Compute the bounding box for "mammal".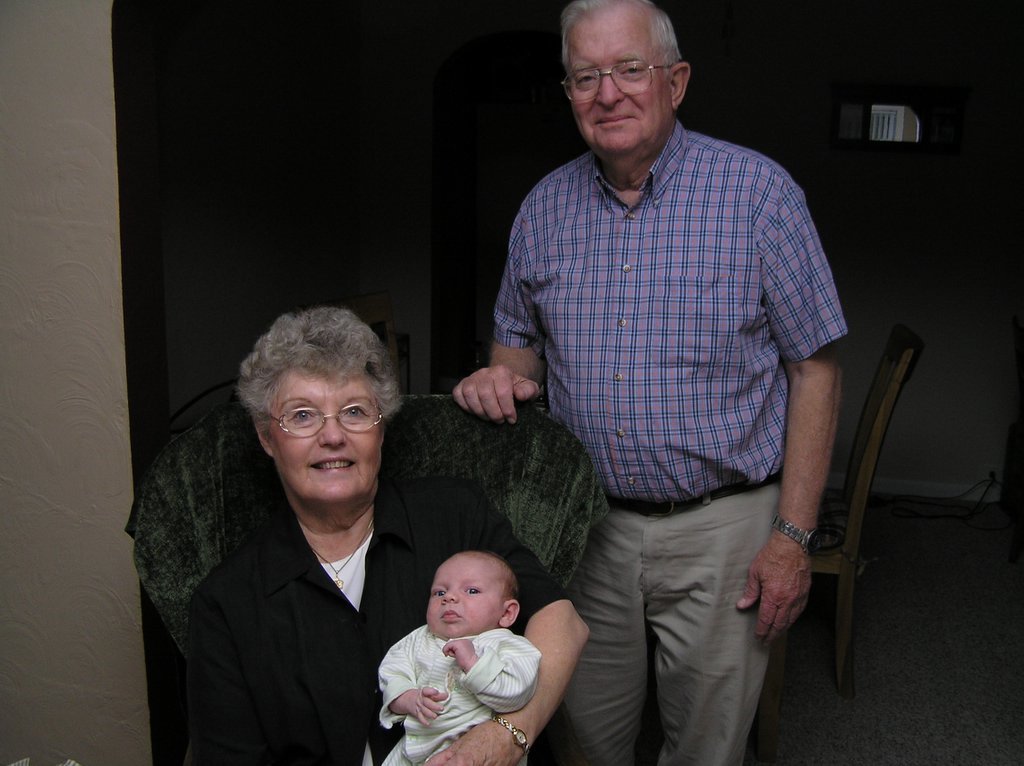
[186,305,593,765].
